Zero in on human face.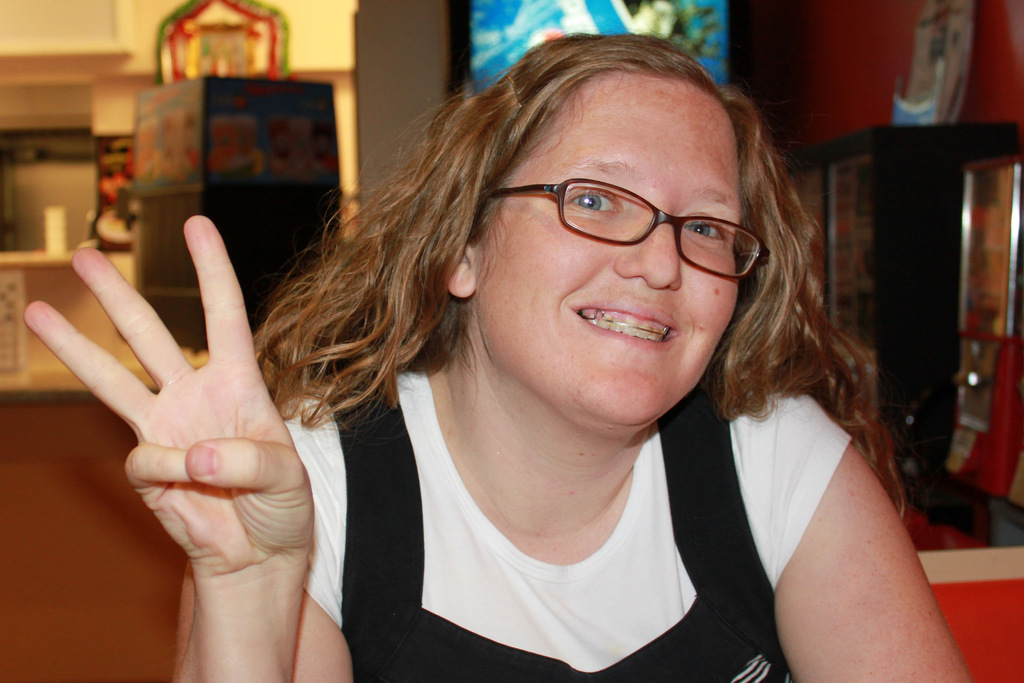
Zeroed in: BBox(477, 87, 739, 426).
